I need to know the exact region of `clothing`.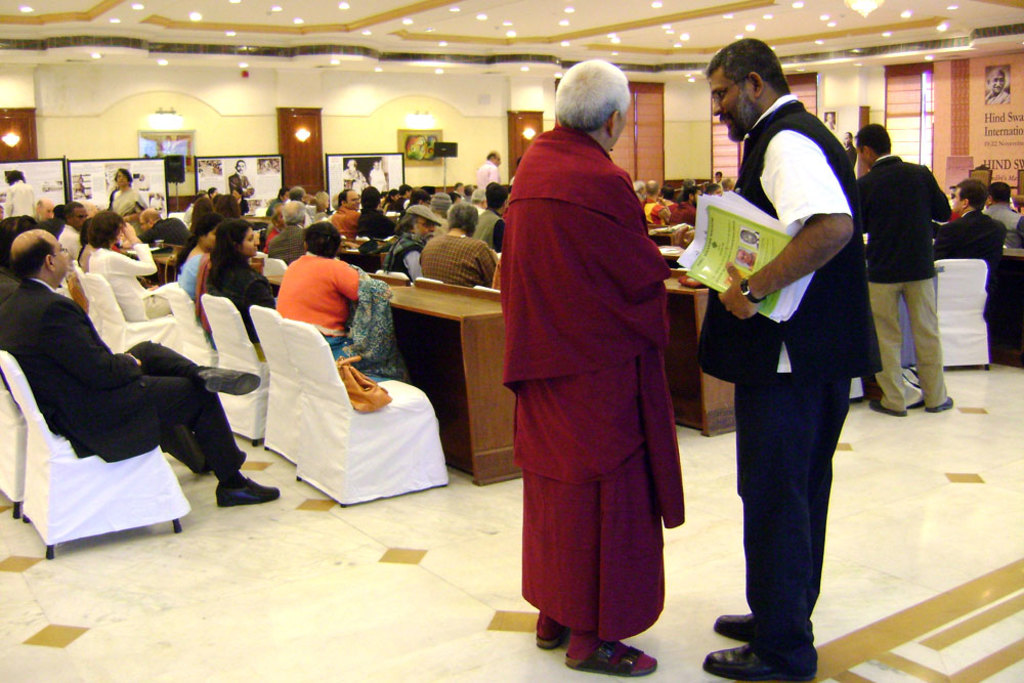
Region: [x1=139, y1=219, x2=191, y2=279].
